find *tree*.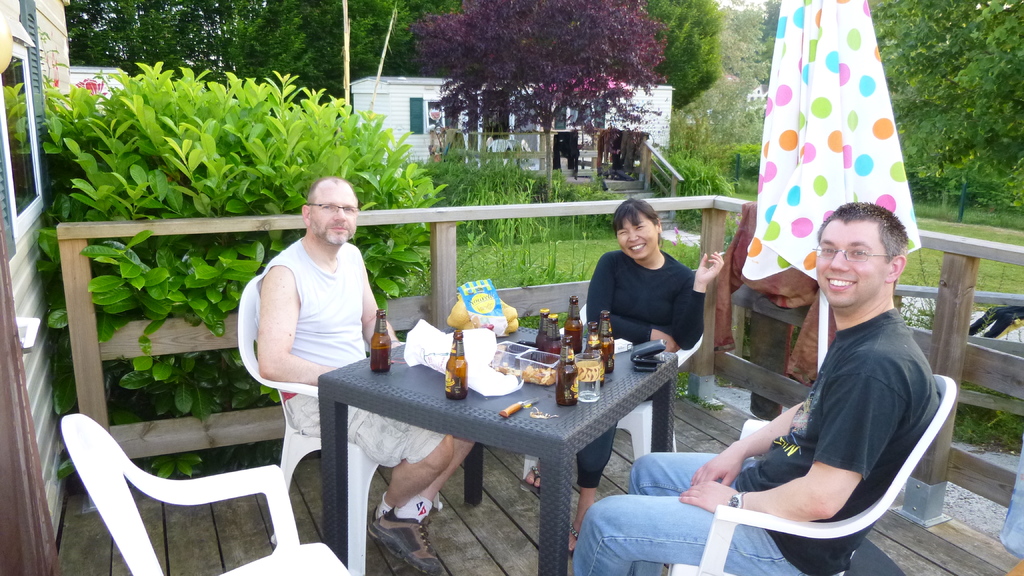
detection(863, 0, 1023, 238).
